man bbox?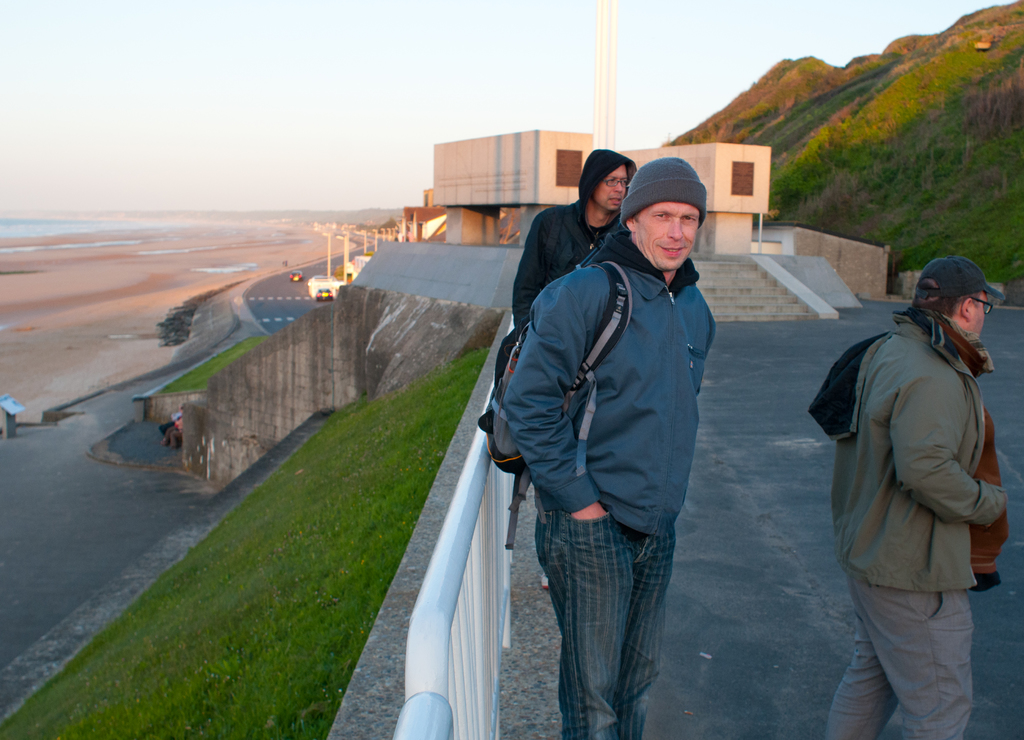
[513,149,639,336]
